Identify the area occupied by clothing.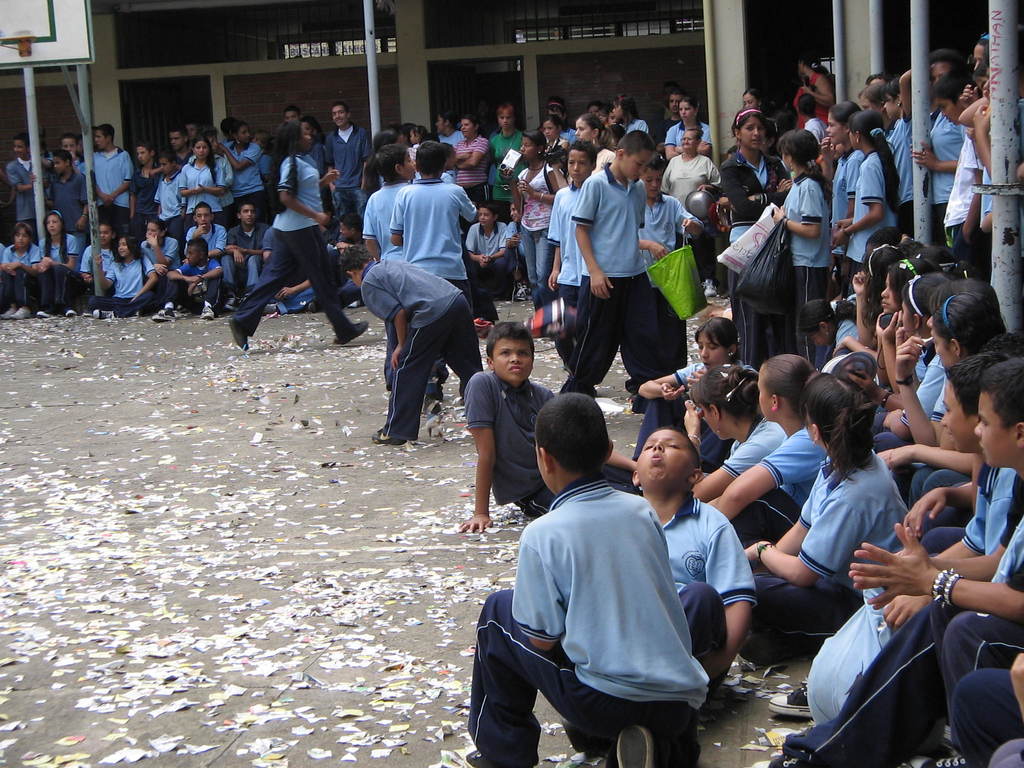
Area: BBox(662, 122, 714, 145).
